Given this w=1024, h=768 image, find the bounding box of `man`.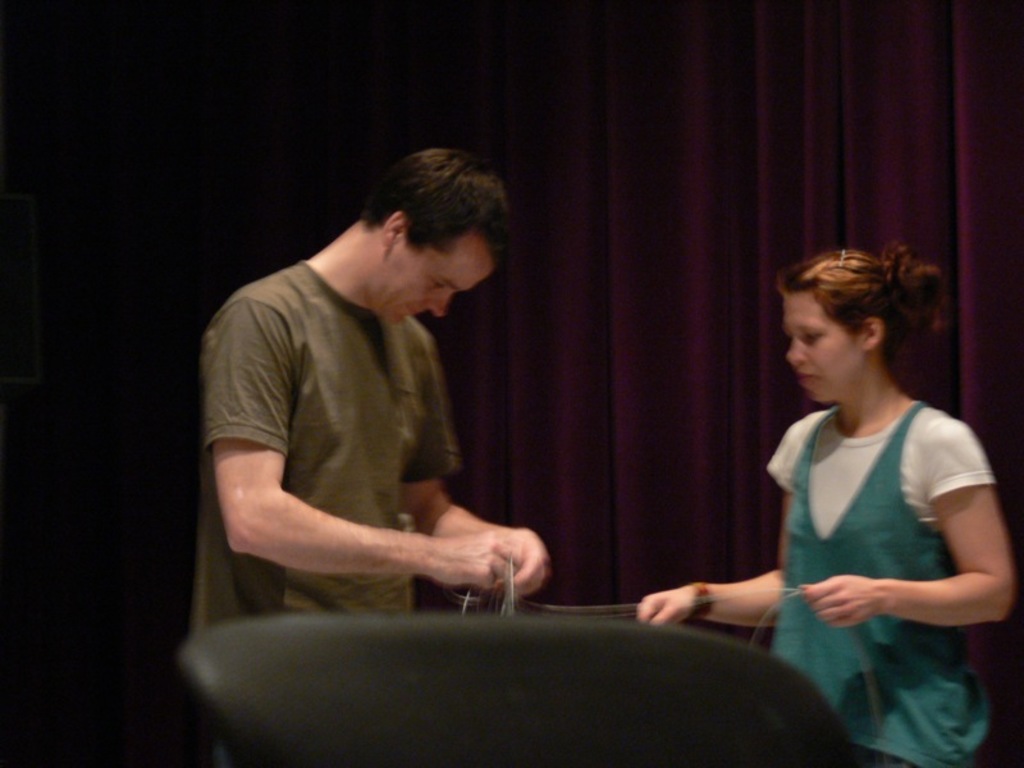
159/142/563/767.
